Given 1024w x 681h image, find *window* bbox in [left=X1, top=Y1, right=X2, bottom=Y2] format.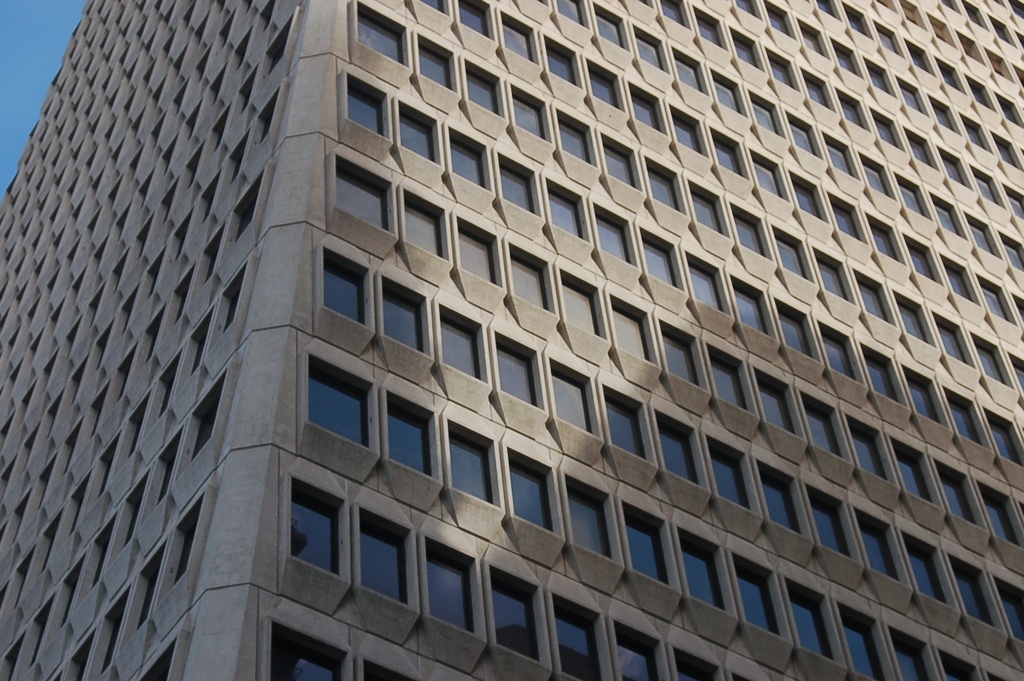
[left=699, top=12, right=726, bottom=50].
